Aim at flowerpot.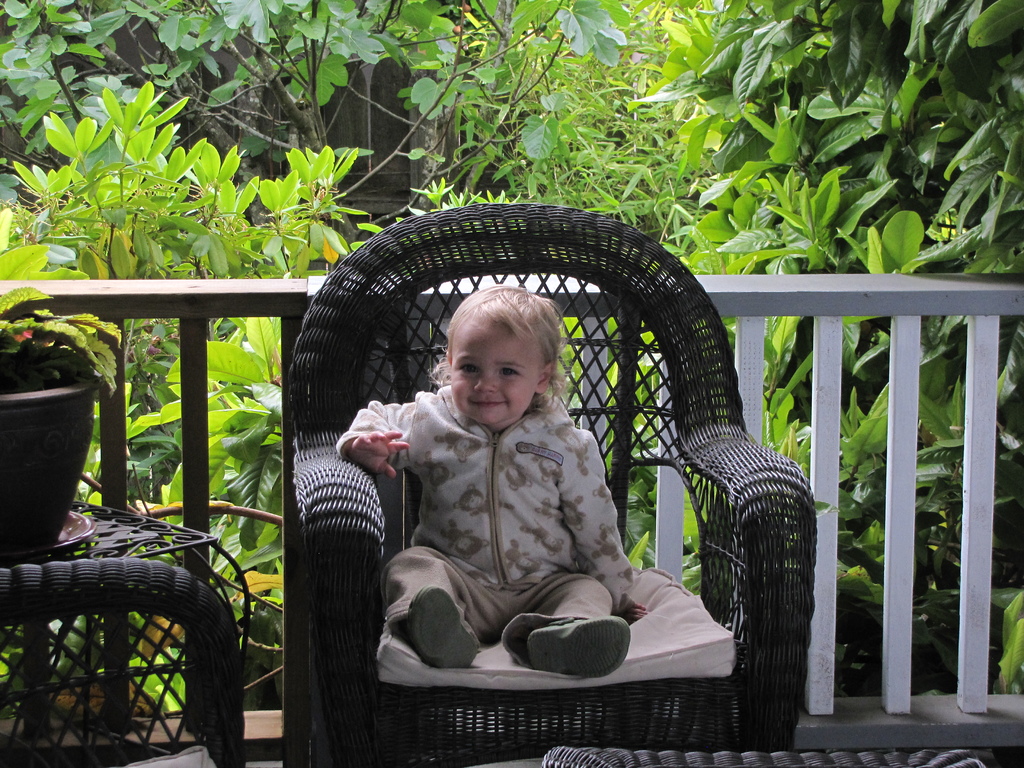
Aimed at left=2, top=357, right=100, bottom=563.
